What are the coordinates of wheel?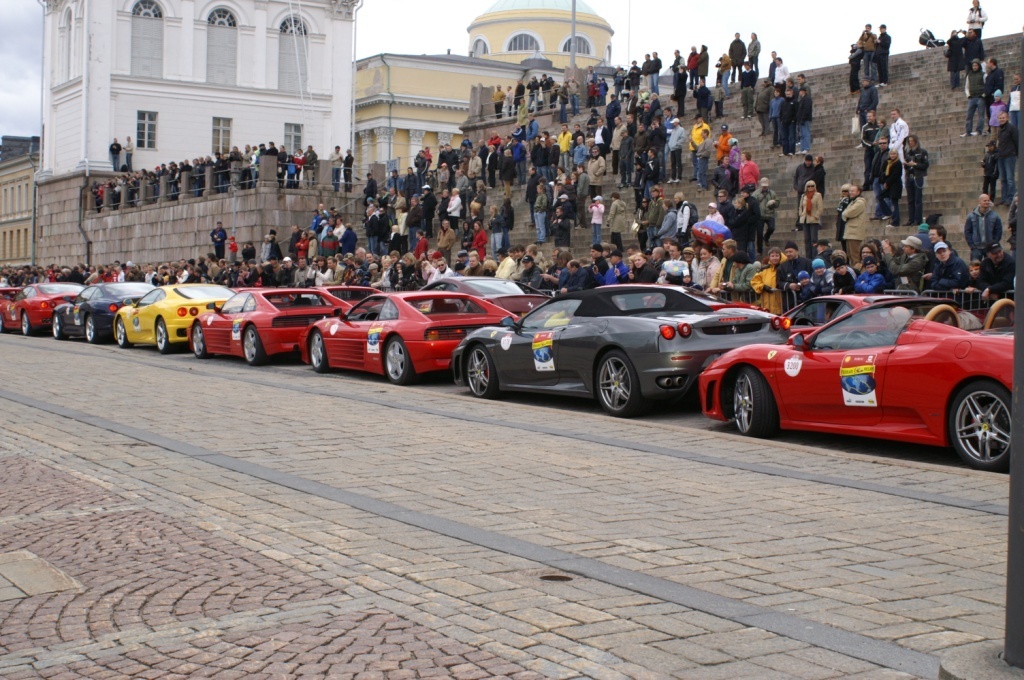
(left=79, top=315, right=96, bottom=345).
